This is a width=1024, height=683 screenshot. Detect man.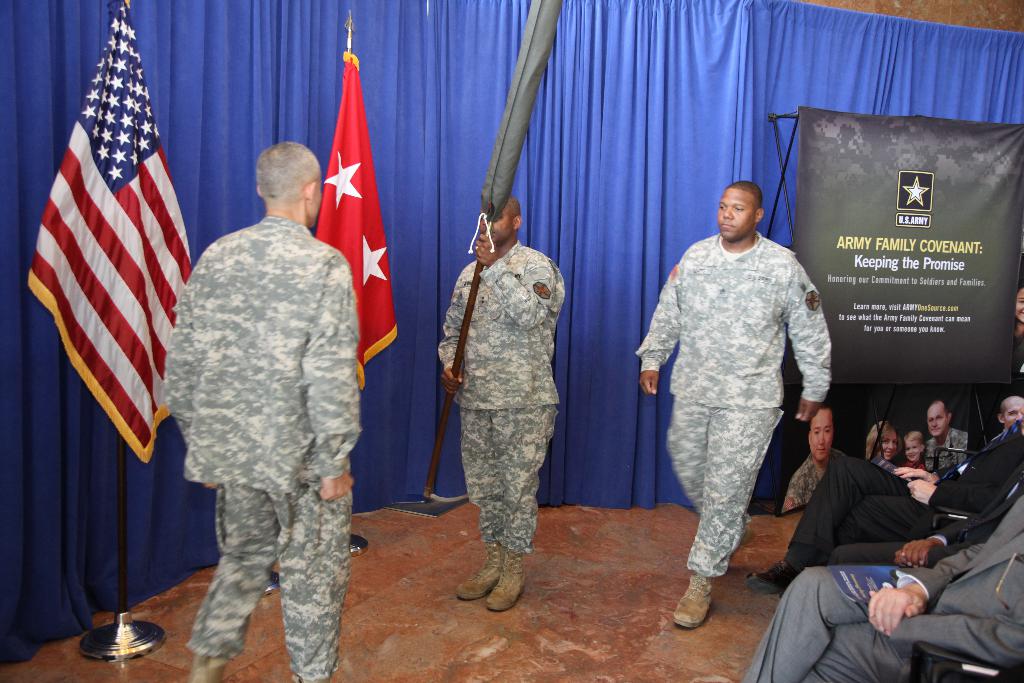
[740,408,1023,598].
